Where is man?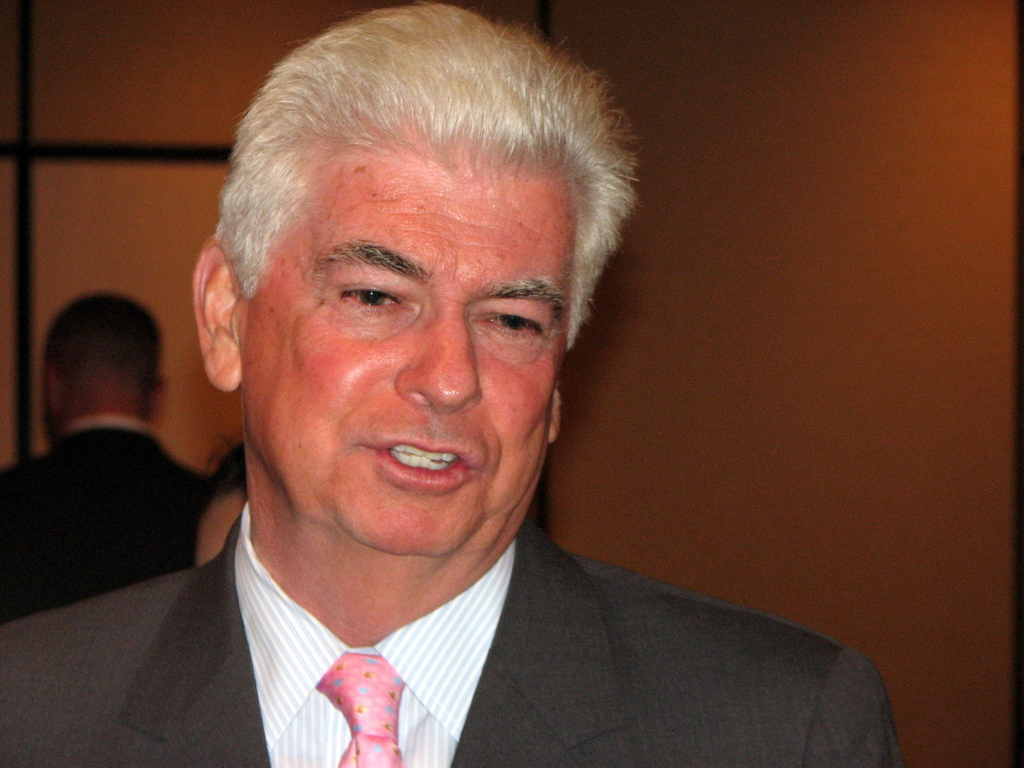
[0,282,212,628].
